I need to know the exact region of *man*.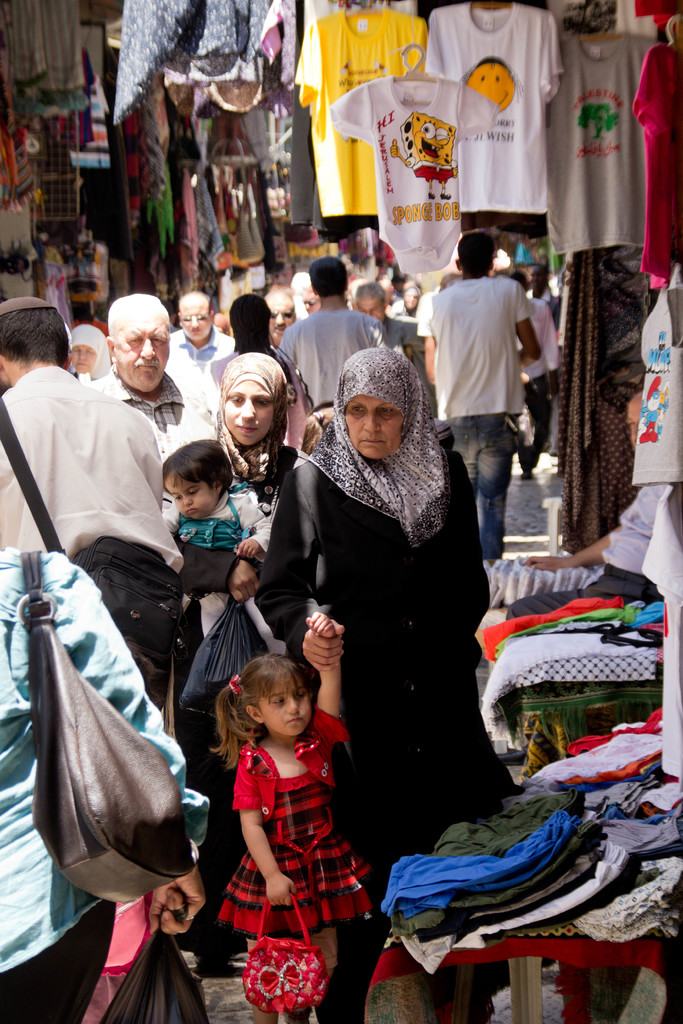
Region: left=0, top=274, right=199, bottom=714.
